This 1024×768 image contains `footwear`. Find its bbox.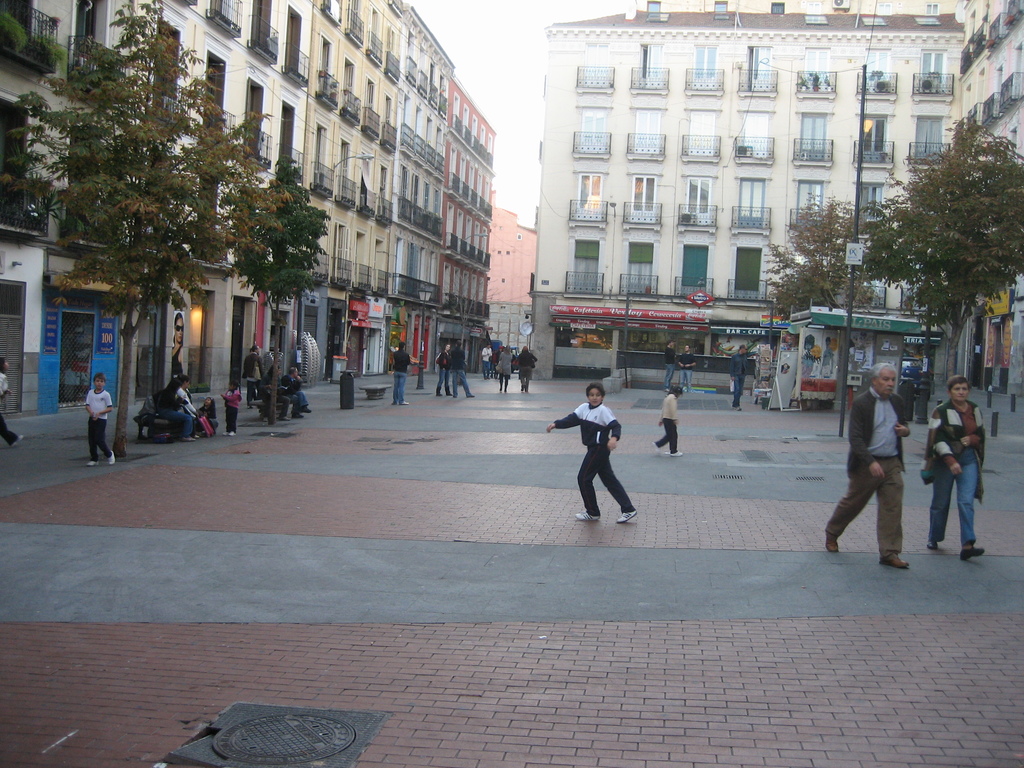
detection(737, 406, 741, 409).
